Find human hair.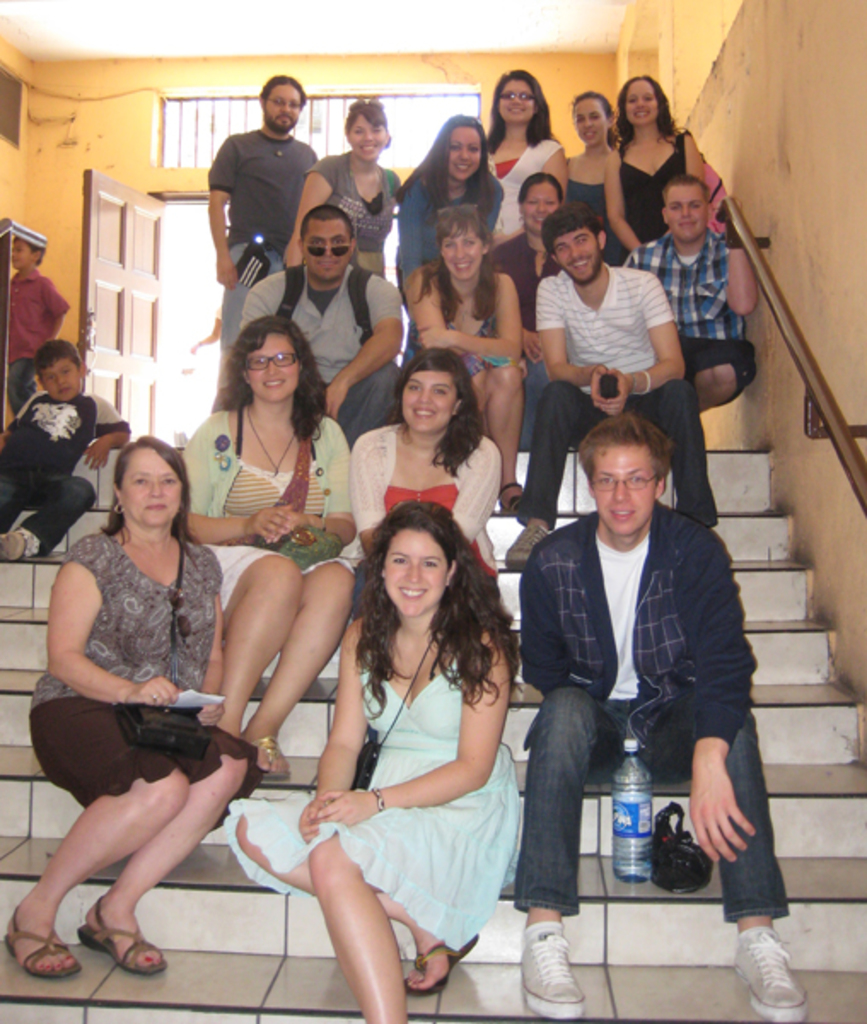
left=481, top=65, right=553, bottom=145.
